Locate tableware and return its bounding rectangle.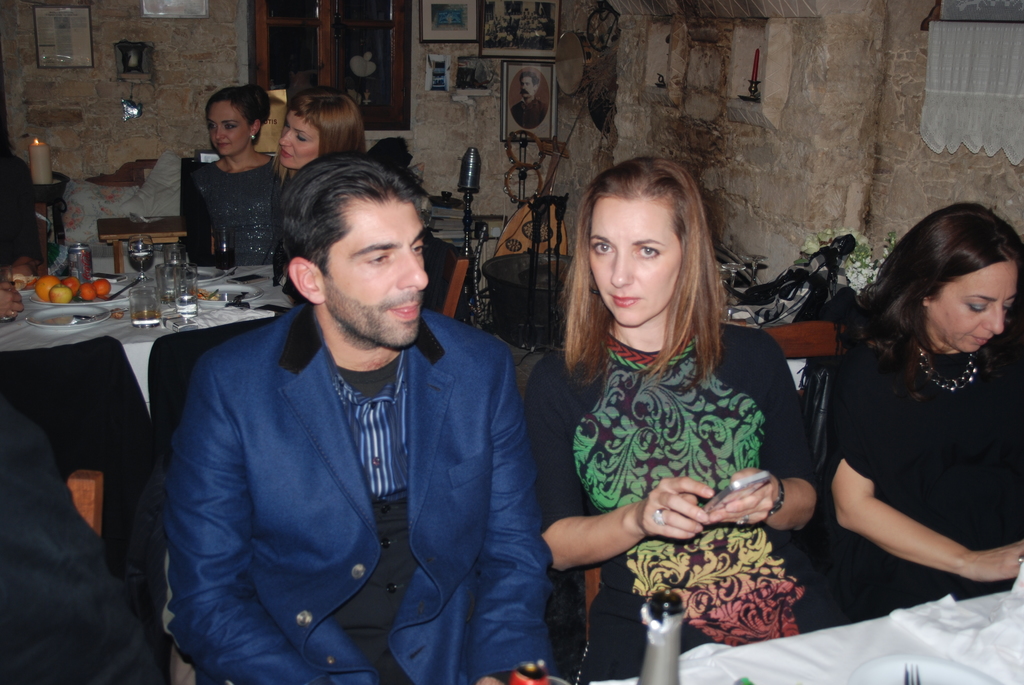
{"x1": 29, "y1": 280, "x2": 134, "y2": 304}.
